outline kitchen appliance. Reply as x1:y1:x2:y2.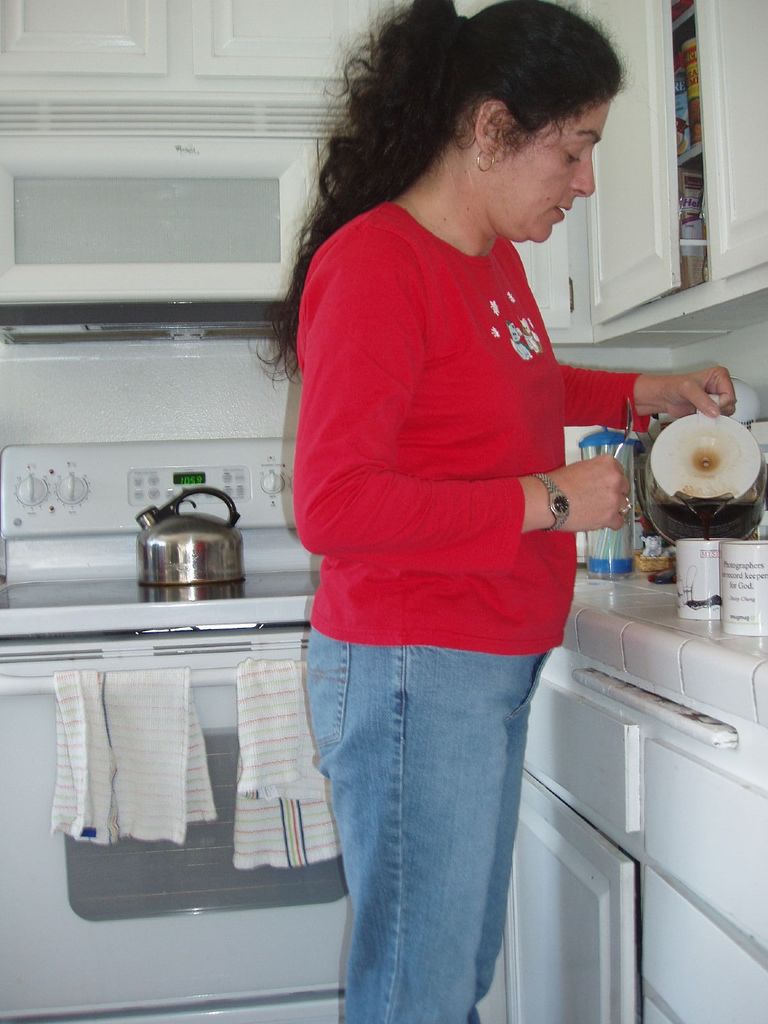
676:535:726:615.
